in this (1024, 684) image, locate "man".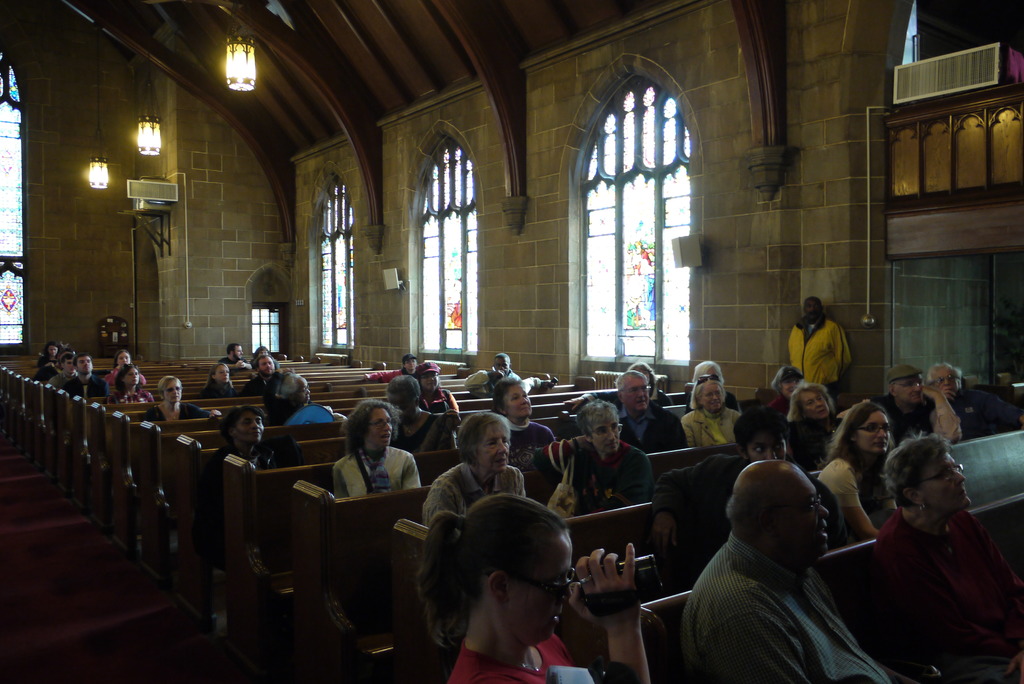
Bounding box: l=612, t=369, r=689, b=457.
